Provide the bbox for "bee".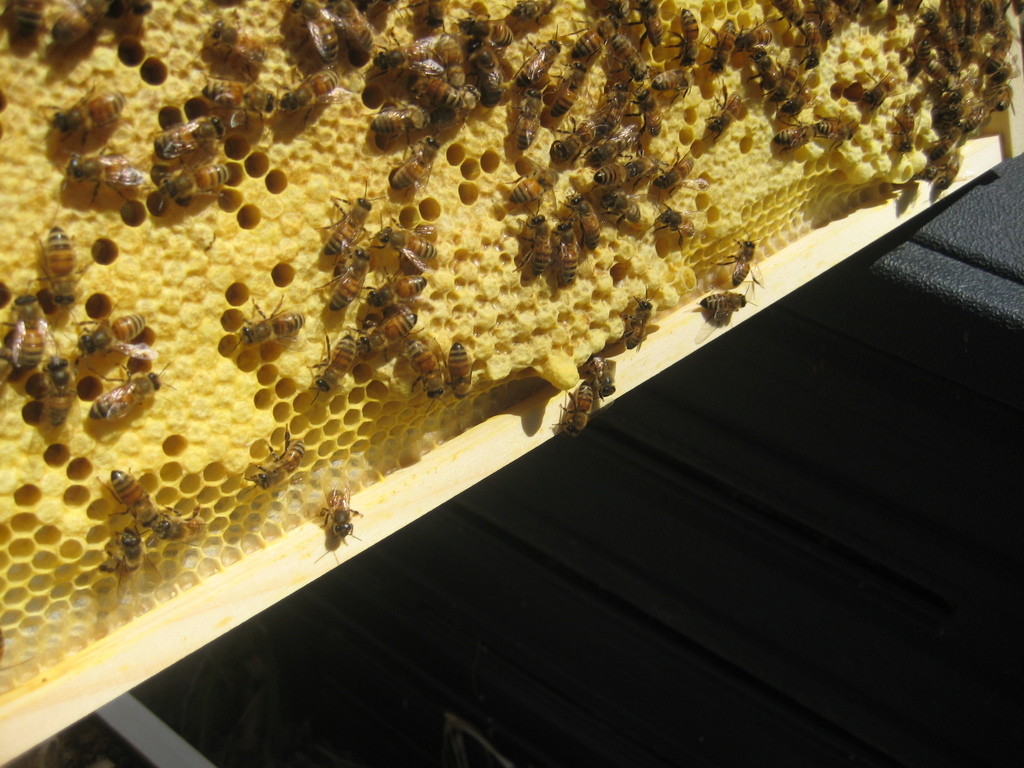
404, 67, 466, 118.
